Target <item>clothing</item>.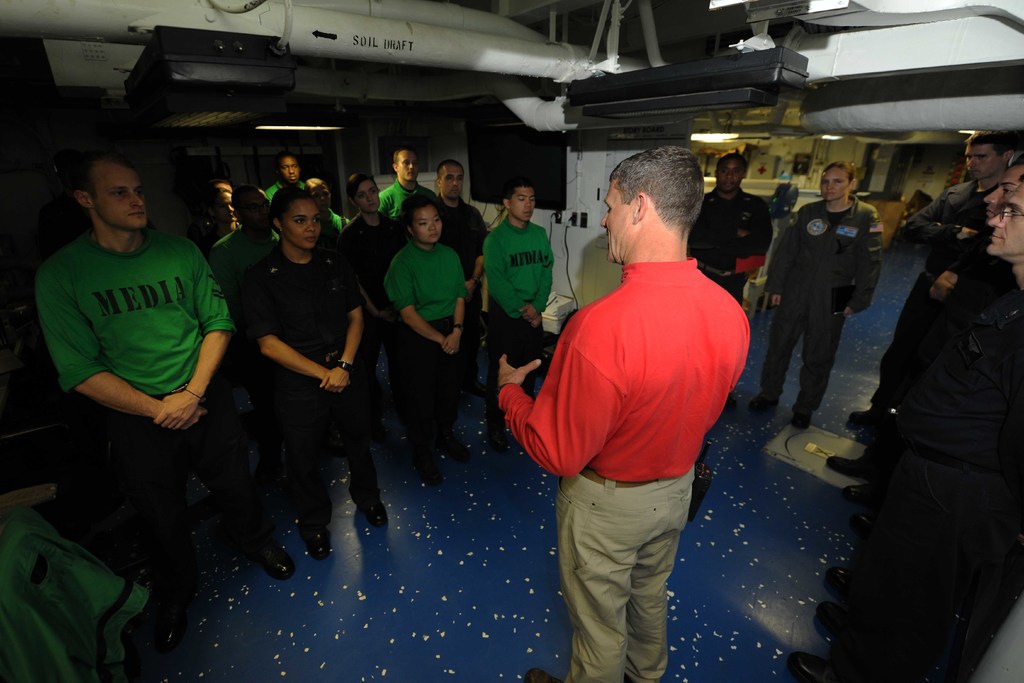
Target region: [left=380, top=176, right=427, bottom=222].
